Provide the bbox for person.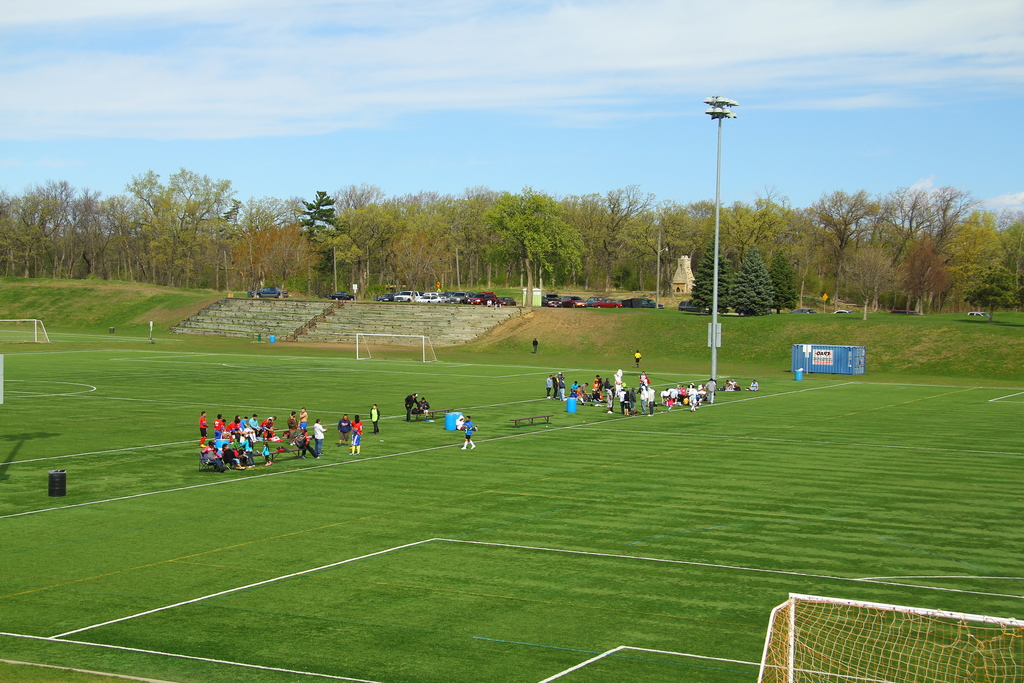
bbox=(198, 413, 211, 444).
